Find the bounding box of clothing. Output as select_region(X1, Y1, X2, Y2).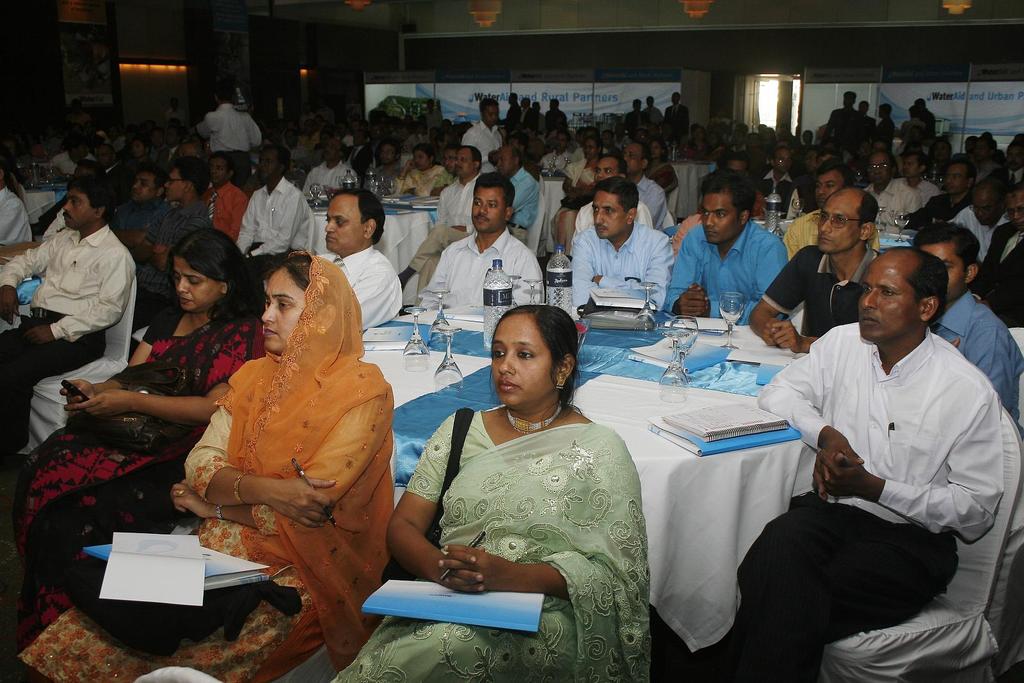
select_region(422, 225, 536, 304).
